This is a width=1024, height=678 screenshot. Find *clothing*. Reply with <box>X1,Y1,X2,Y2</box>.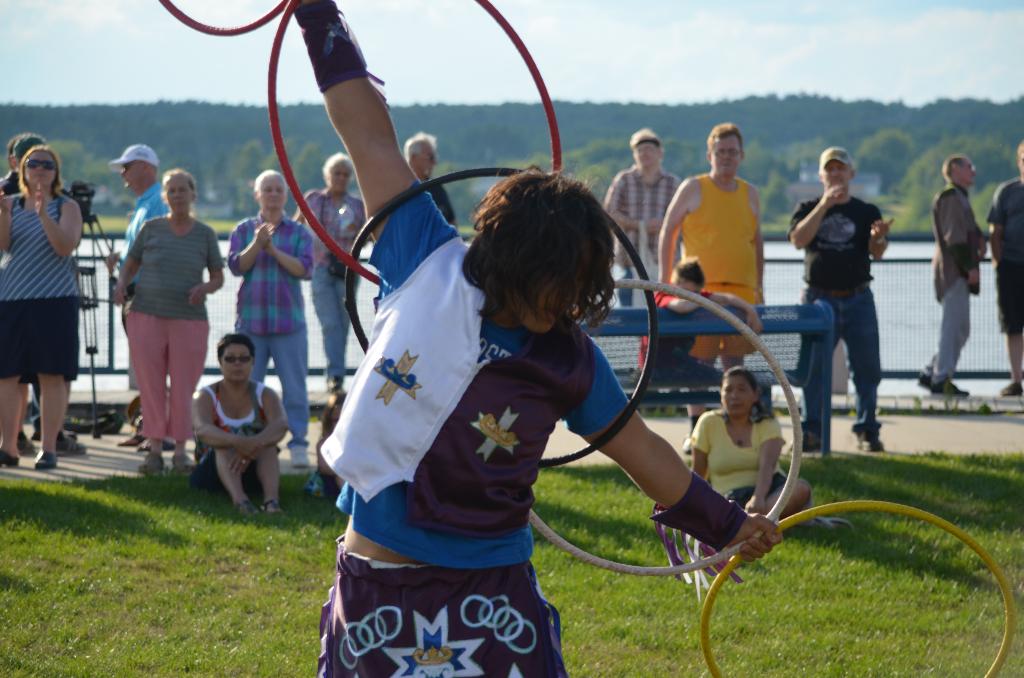
<box>182,378,280,490</box>.
